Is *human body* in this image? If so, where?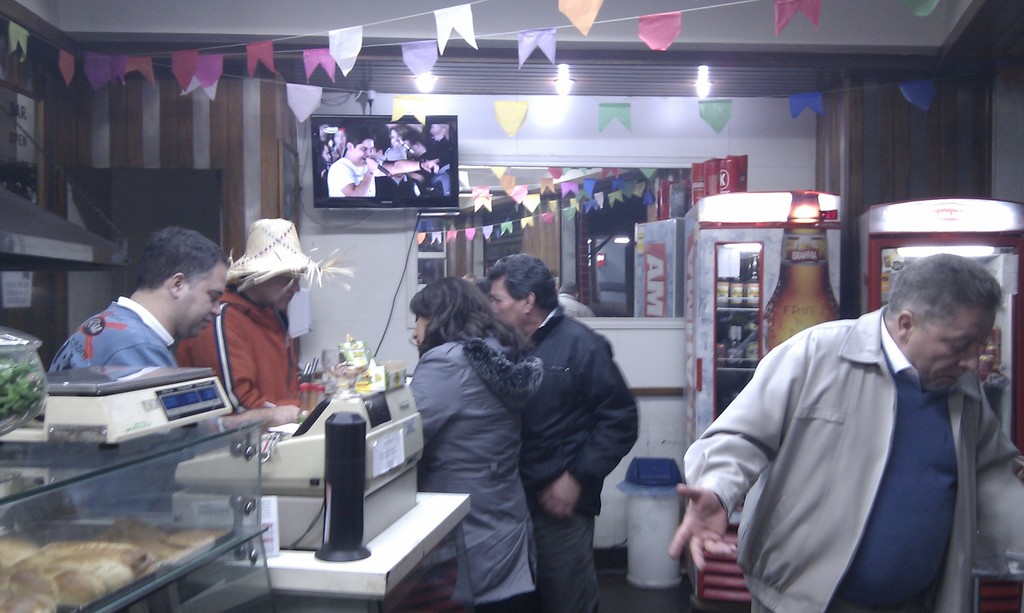
Yes, at <region>707, 261, 1023, 612</region>.
